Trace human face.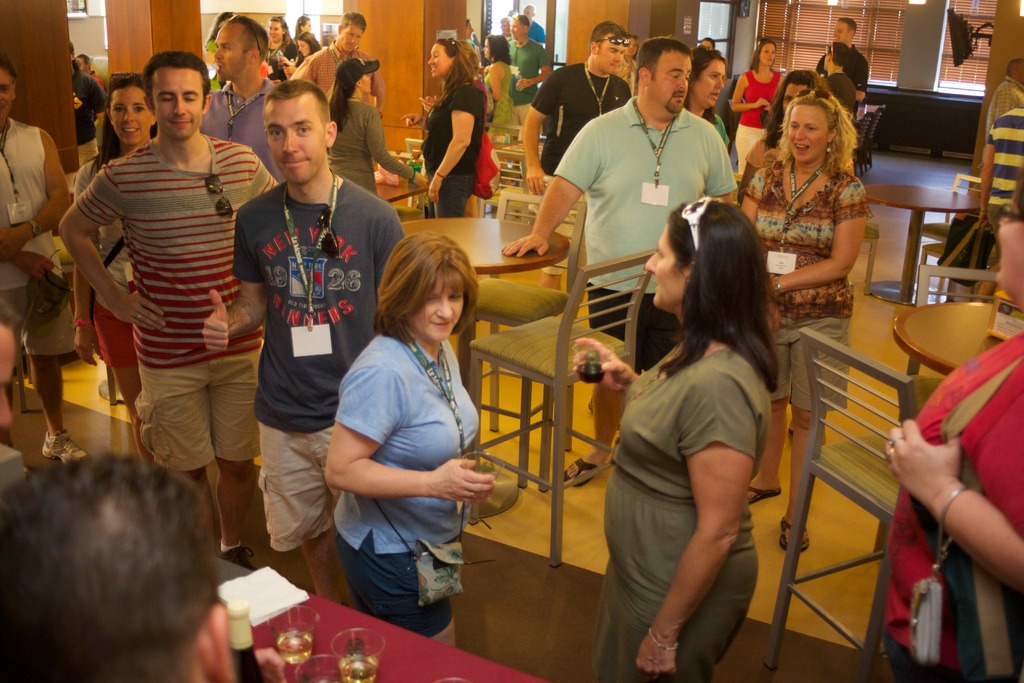
Traced to left=153, top=70, right=204, bottom=139.
